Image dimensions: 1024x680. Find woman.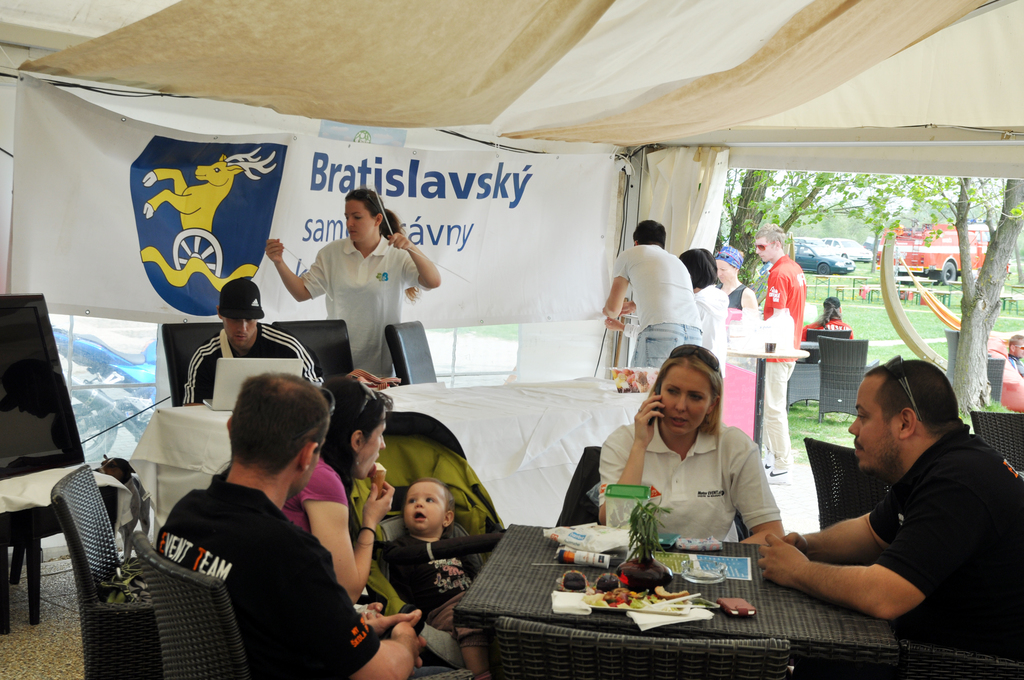
[567,341,789,579].
